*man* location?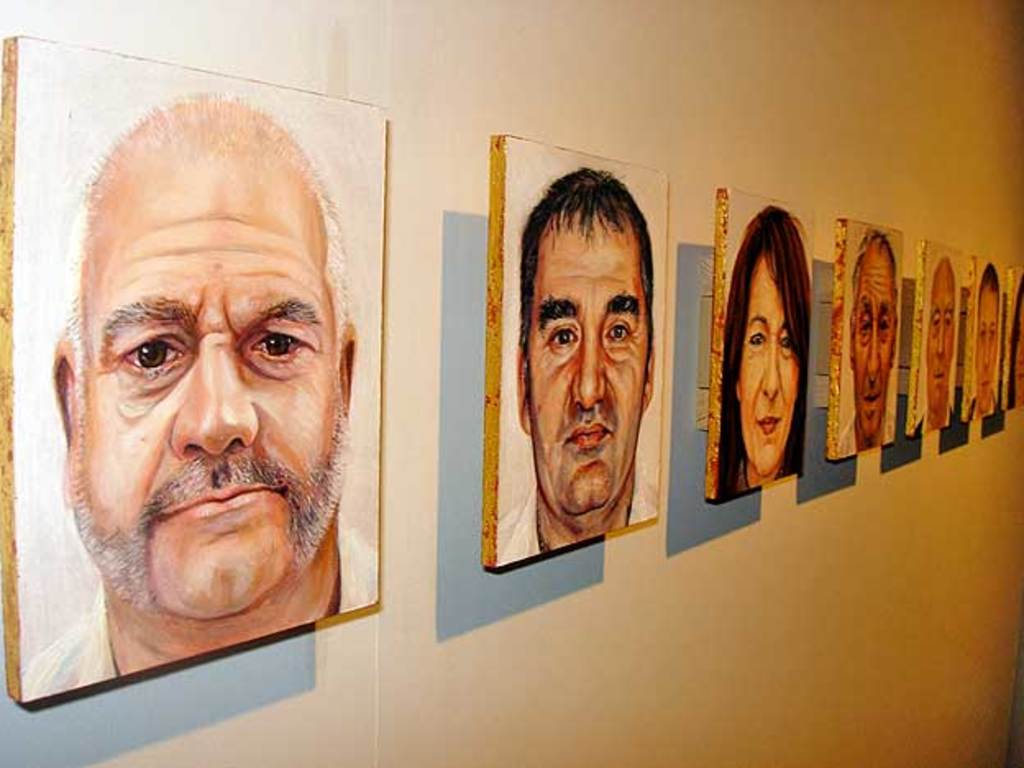
832,223,893,458
